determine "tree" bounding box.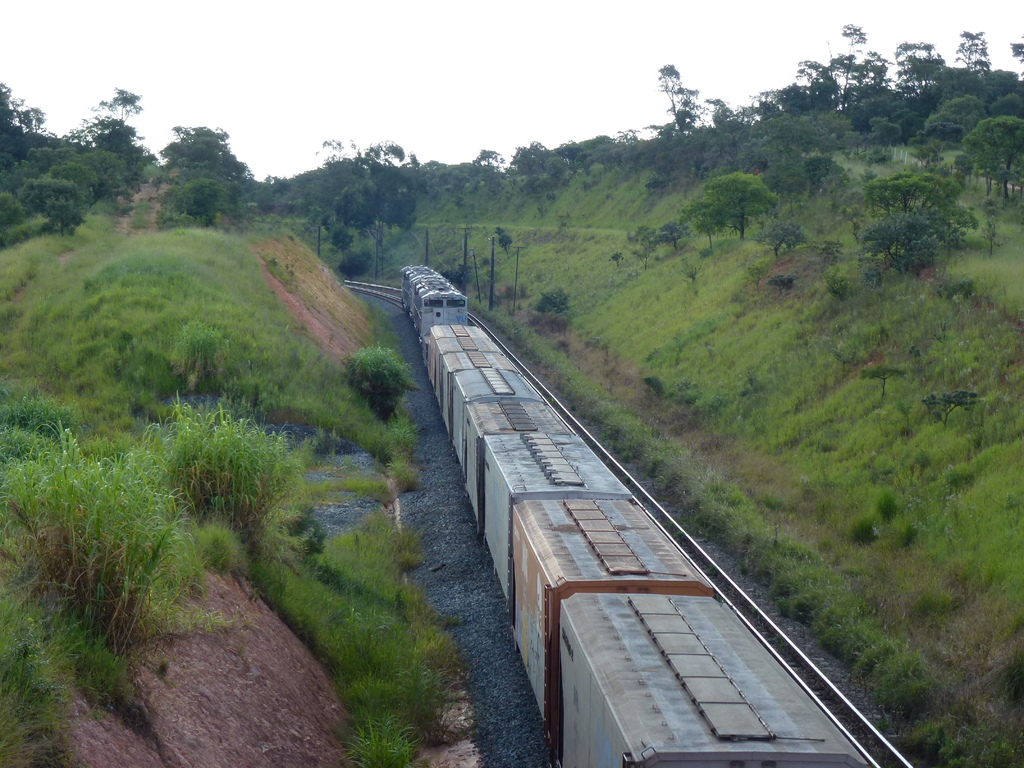
Determined: (left=326, top=145, right=413, bottom=237).
